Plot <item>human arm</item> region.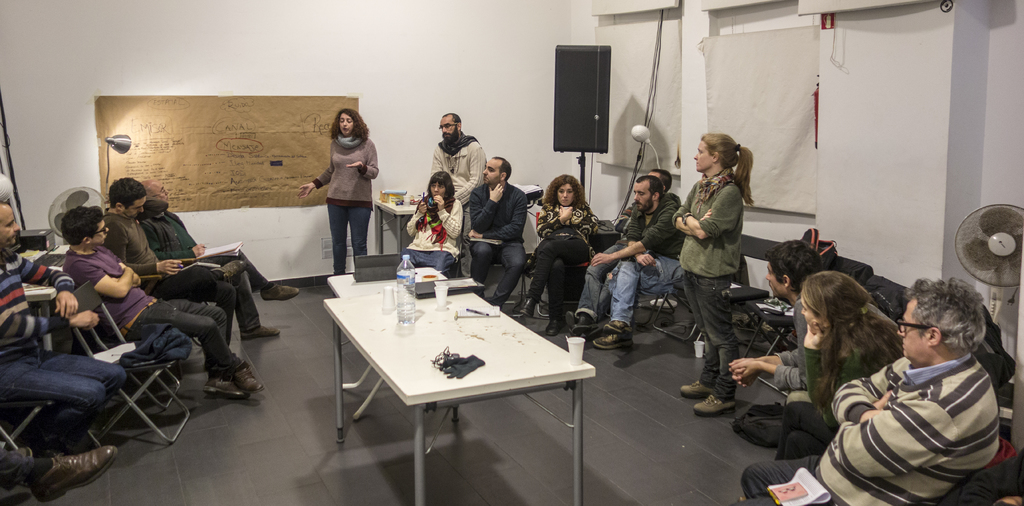
Plotted at bbox=[429, 192, 463, 238].
